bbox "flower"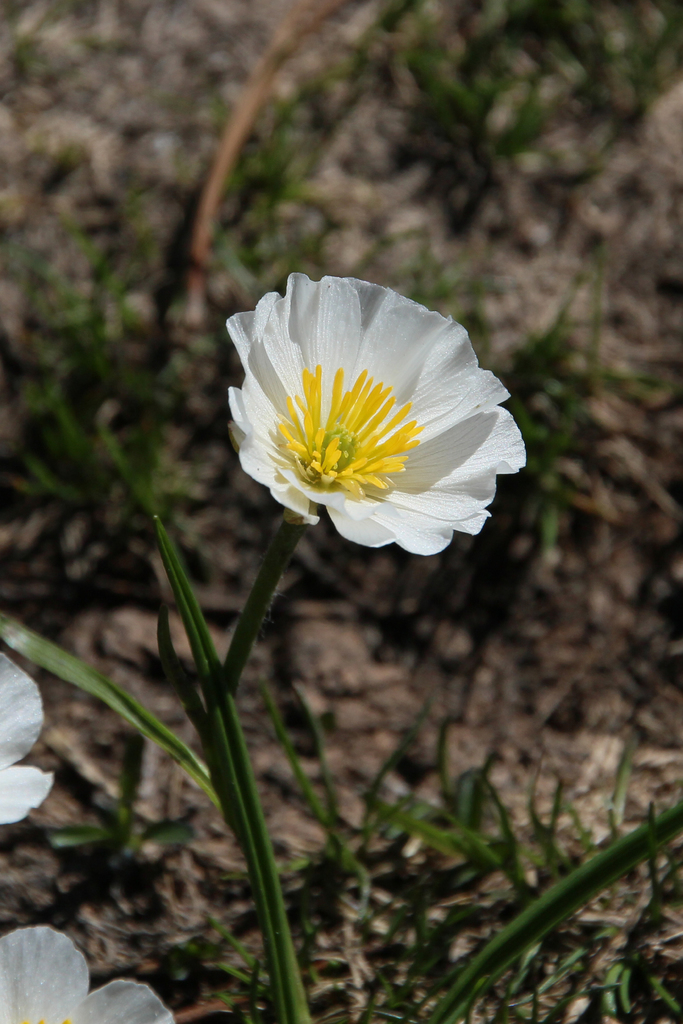
(0,652,55,827)
